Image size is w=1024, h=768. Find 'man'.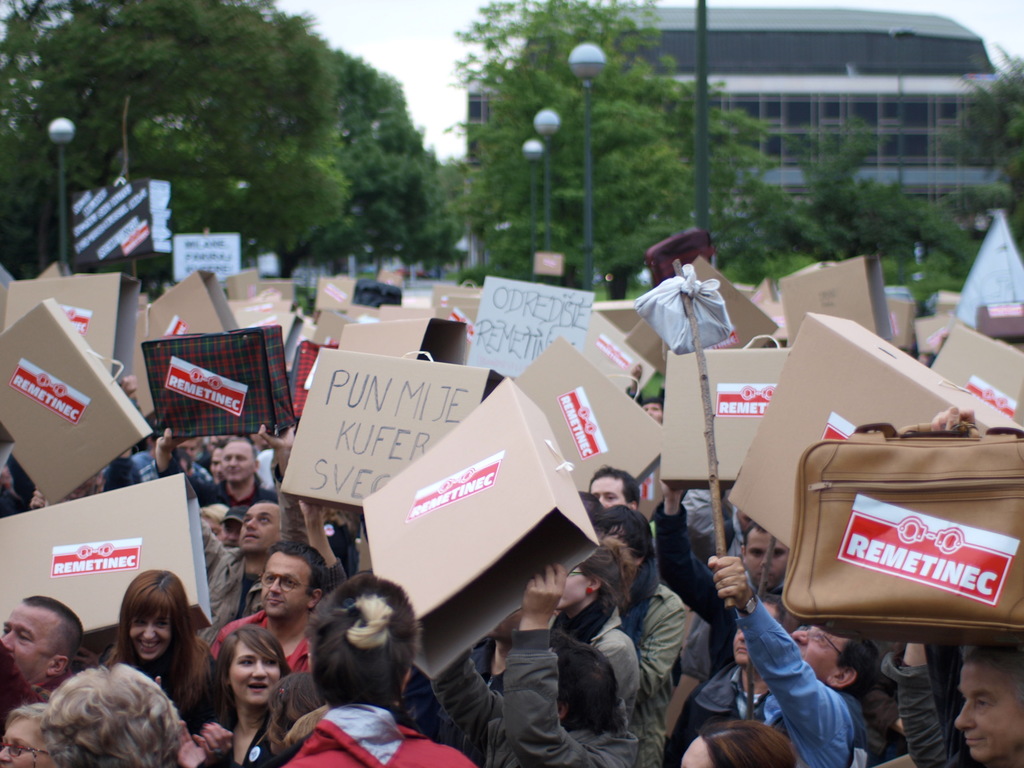
(left=0, top=597, right=84, bottom=700).
